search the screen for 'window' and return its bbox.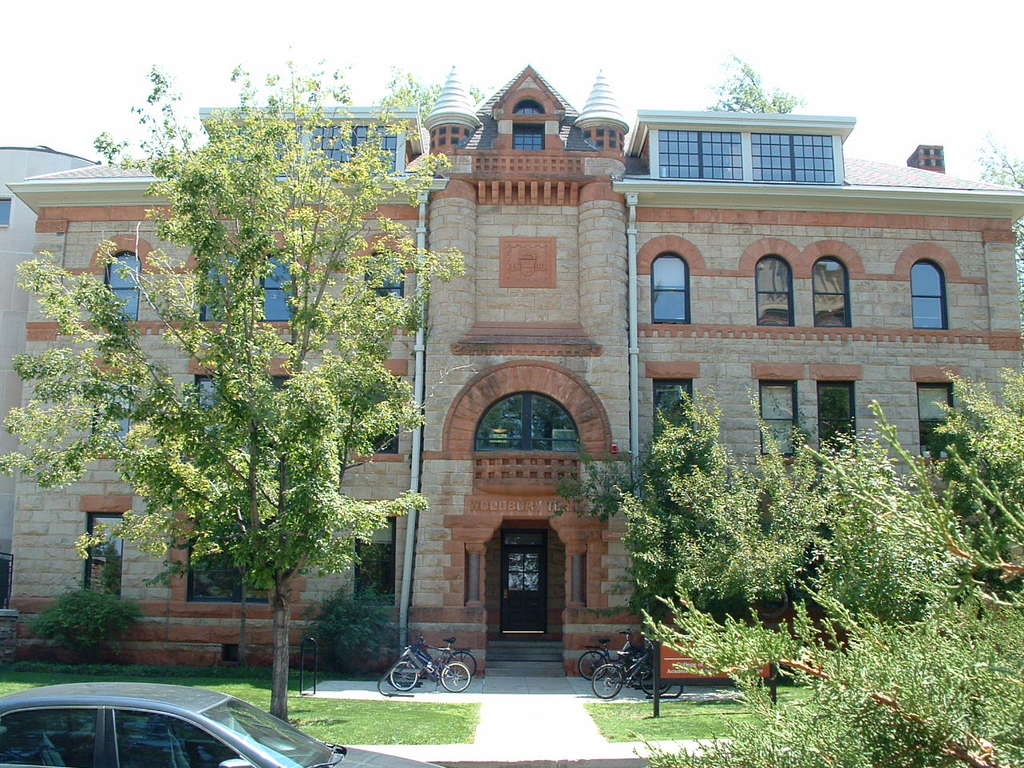
Found: select_region(194, 253, 242, 325).
